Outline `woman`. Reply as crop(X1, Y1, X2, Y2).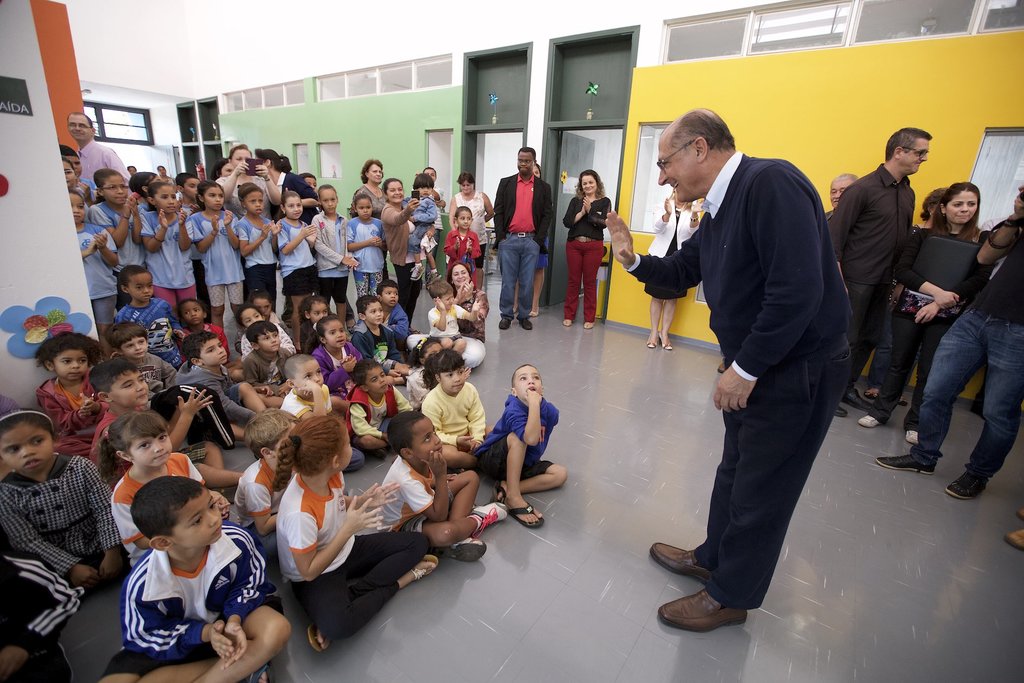
crop(865, 183, 952, 404).
